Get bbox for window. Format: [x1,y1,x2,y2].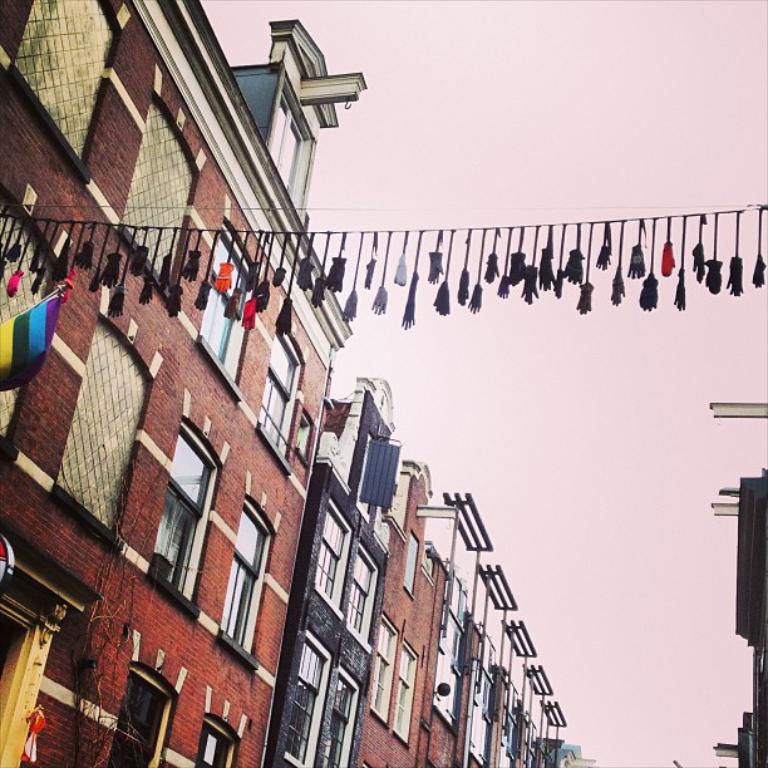
[370,611,403,718].
